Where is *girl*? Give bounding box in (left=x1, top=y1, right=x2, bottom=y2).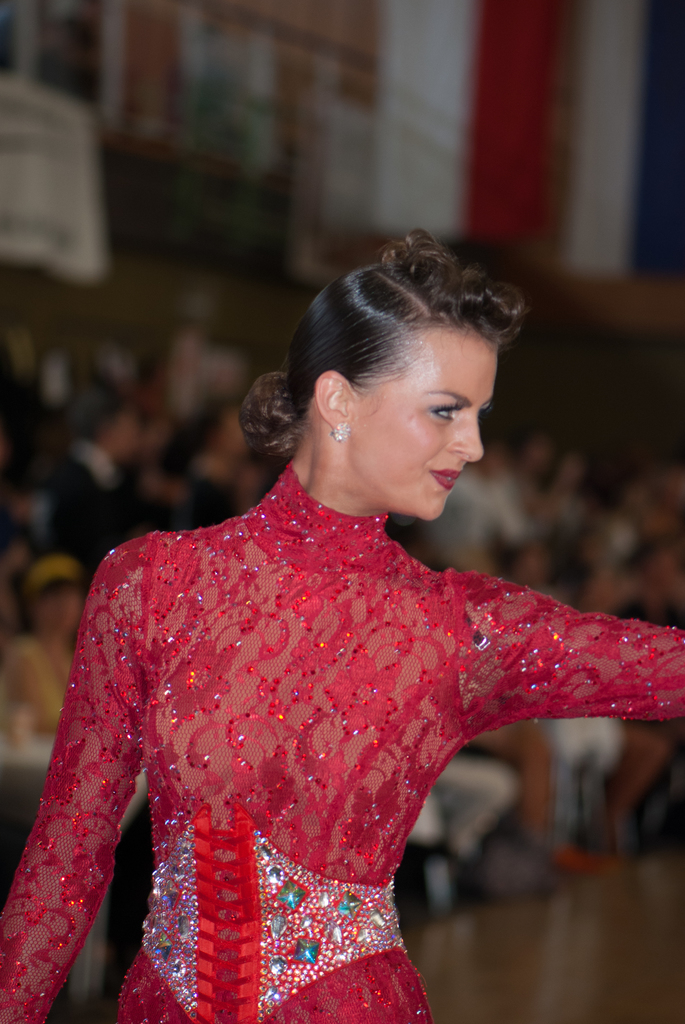
(left=455, top=541, right=585, bottom=866).
